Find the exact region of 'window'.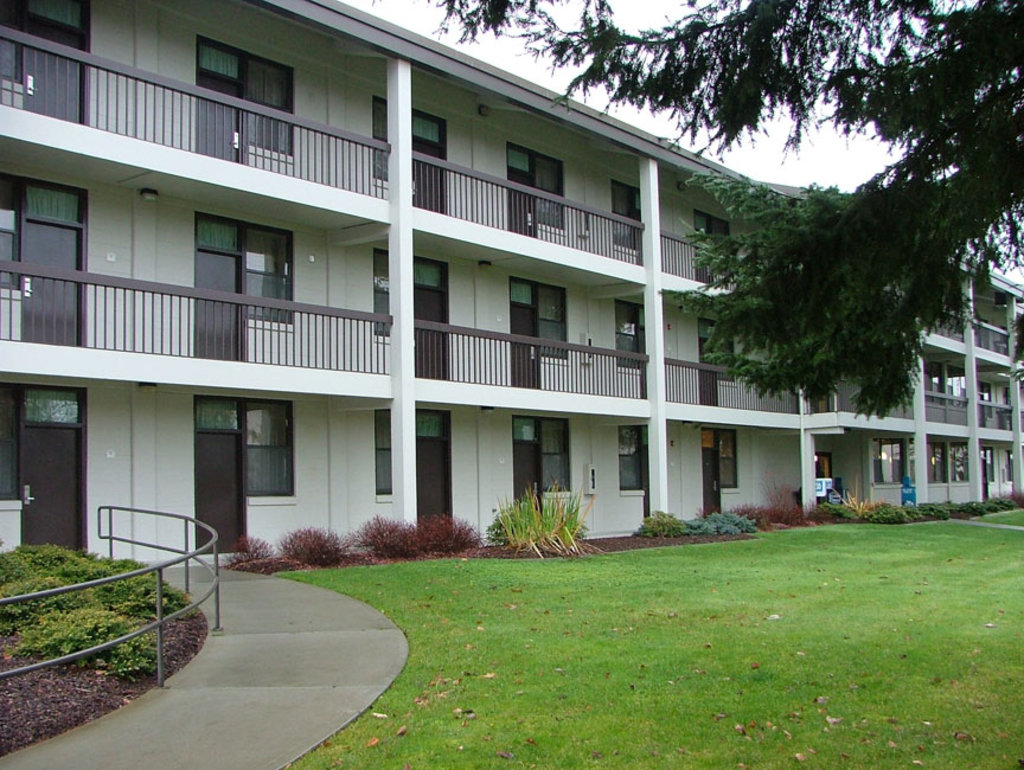
Exact region: left=245, top=229, right=292, bottom=325.
